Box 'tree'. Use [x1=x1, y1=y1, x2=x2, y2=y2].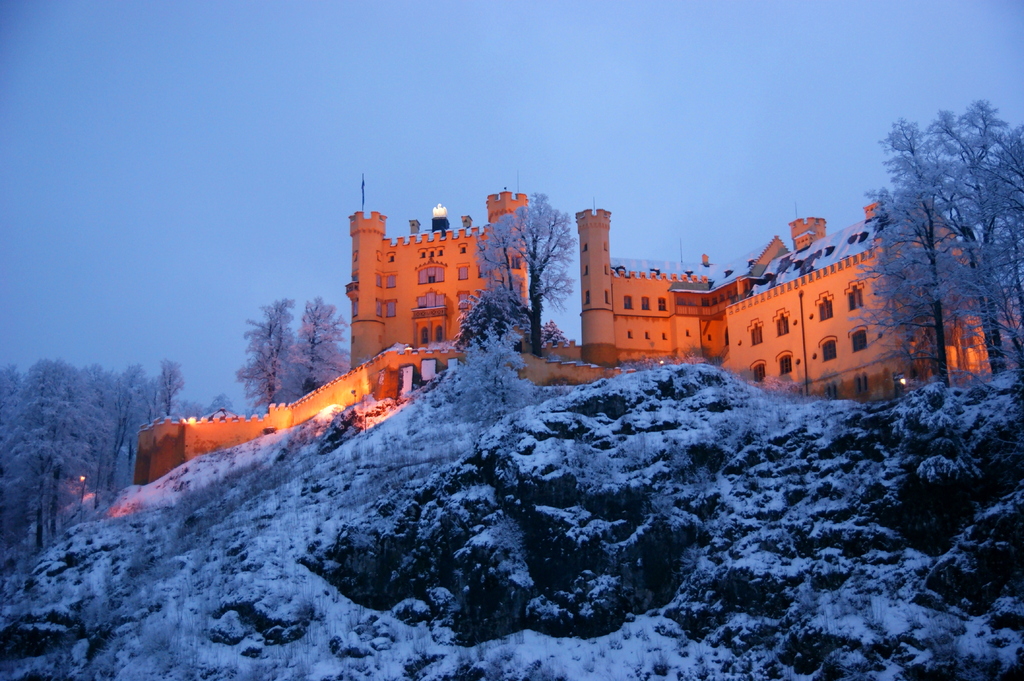
[x1=454, y1=286, x2=530, y2=356].
